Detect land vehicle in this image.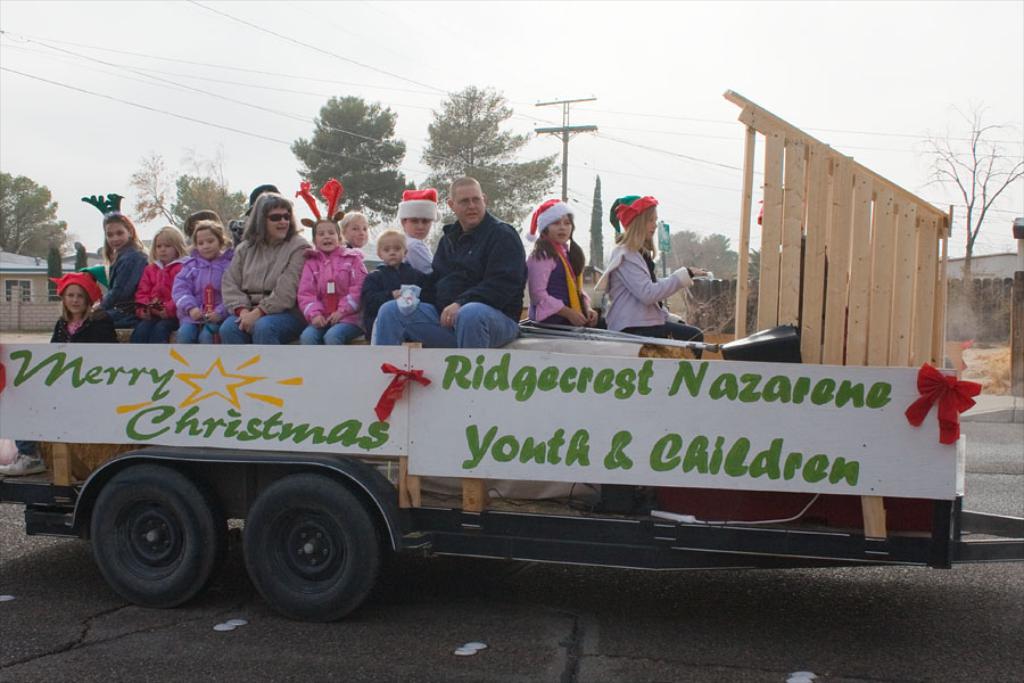
Detection: region(0, 85, 1023, 618).
